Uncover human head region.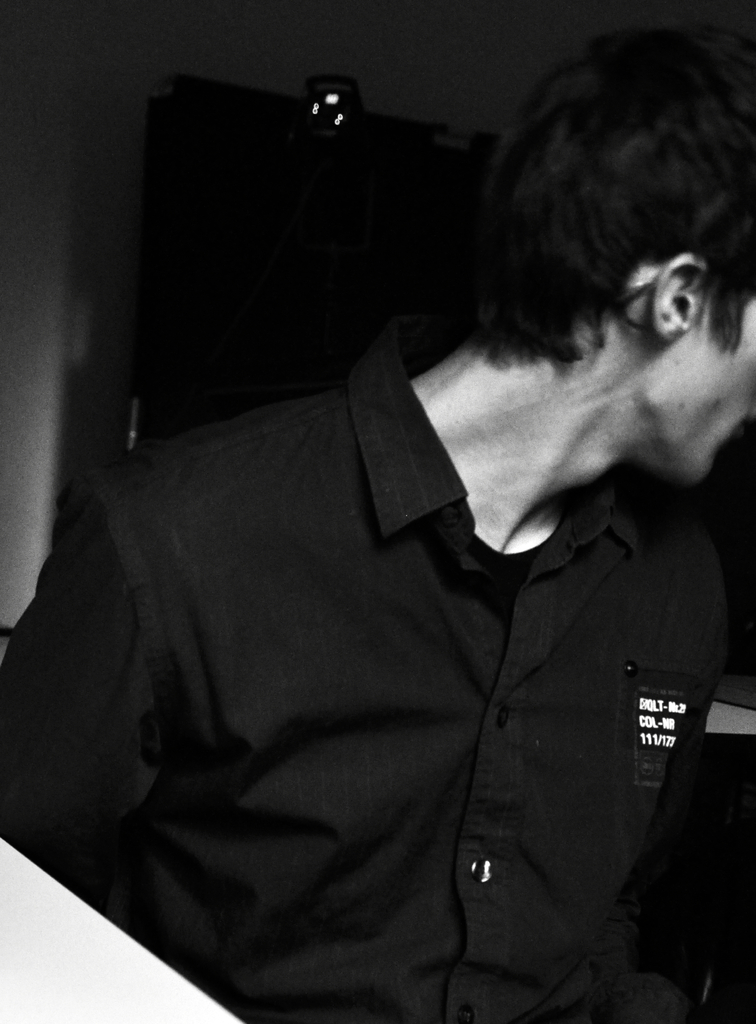
Uncovered: left=484, top=26, right=755, bottom=481.
